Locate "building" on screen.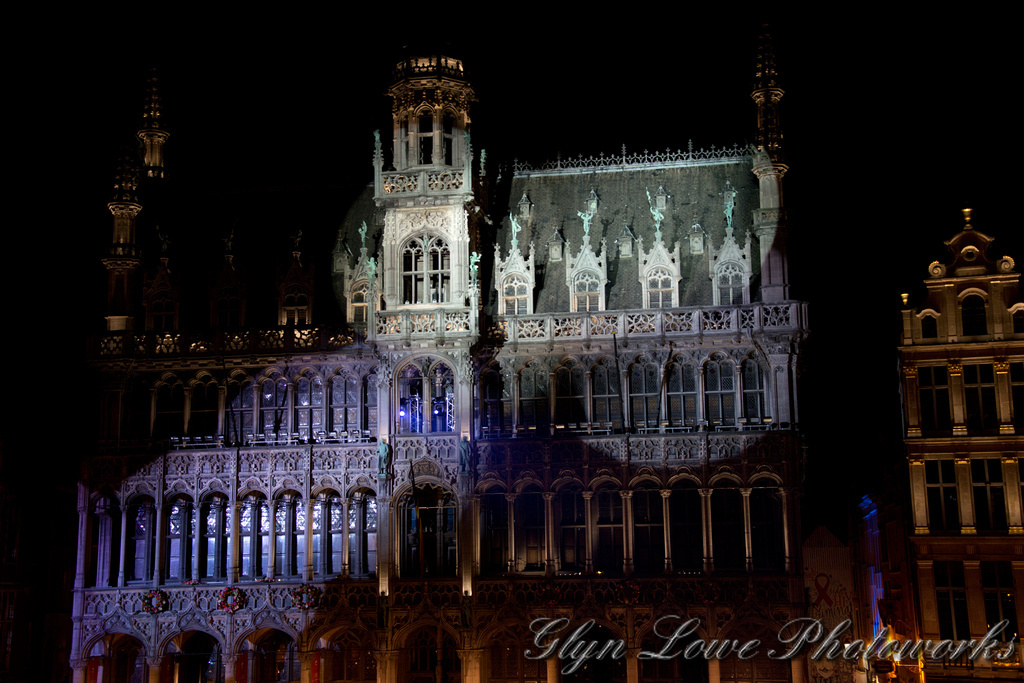
On screen at [69,42,811,682].
